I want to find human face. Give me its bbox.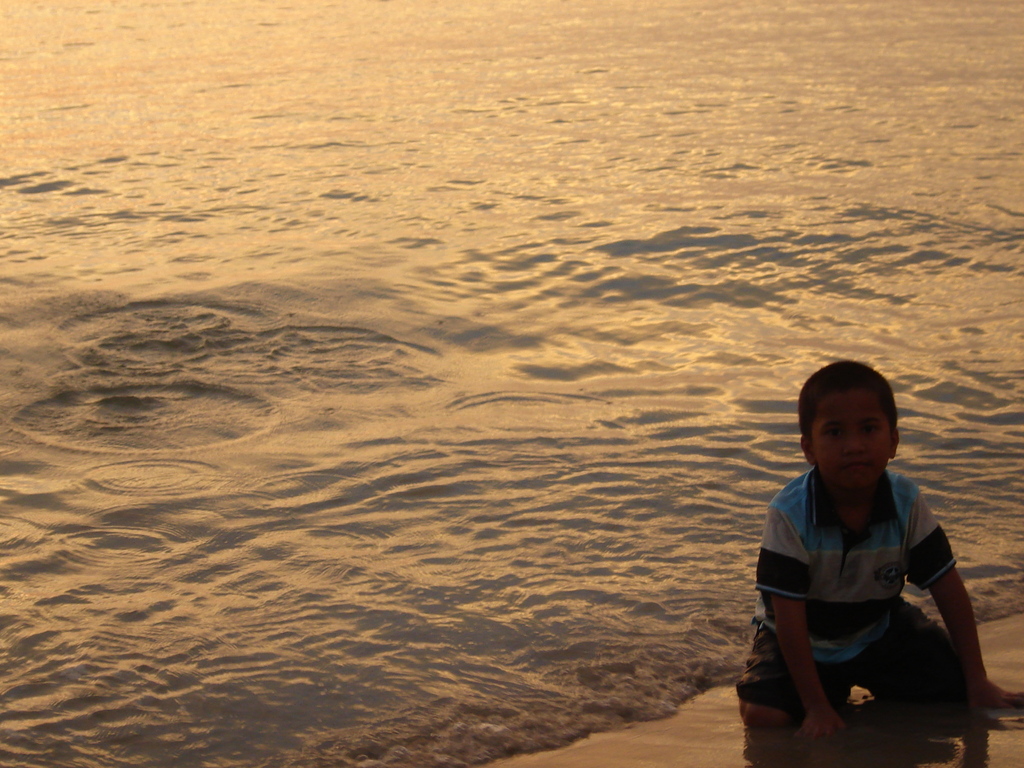
(819,383,890,493).
